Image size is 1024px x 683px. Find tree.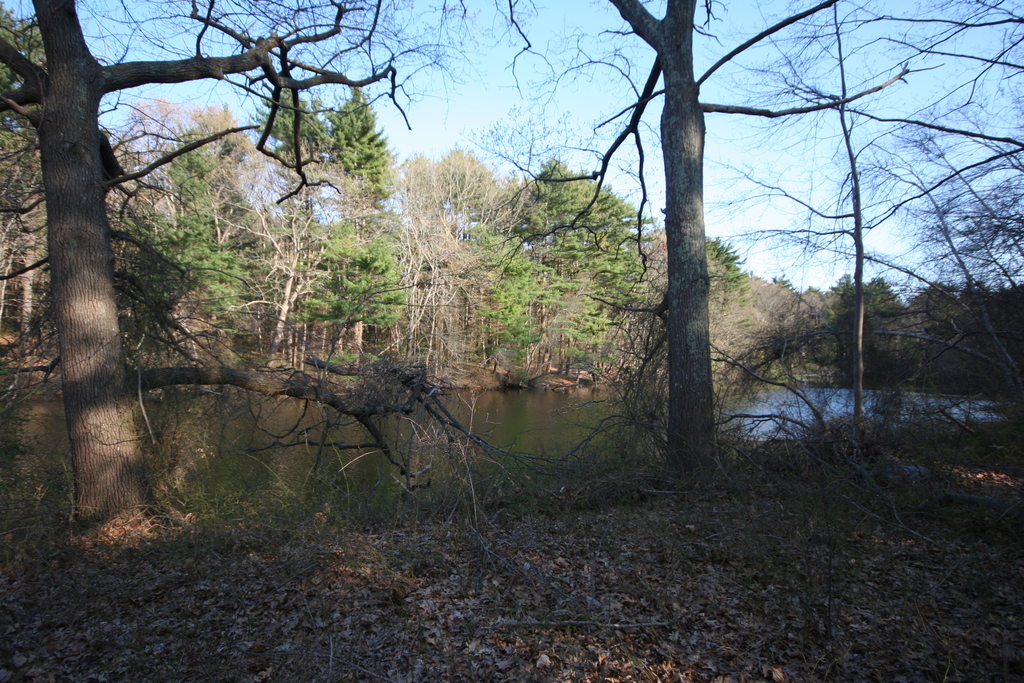
x1=670, y1=0, x2=1023, y2=432.
